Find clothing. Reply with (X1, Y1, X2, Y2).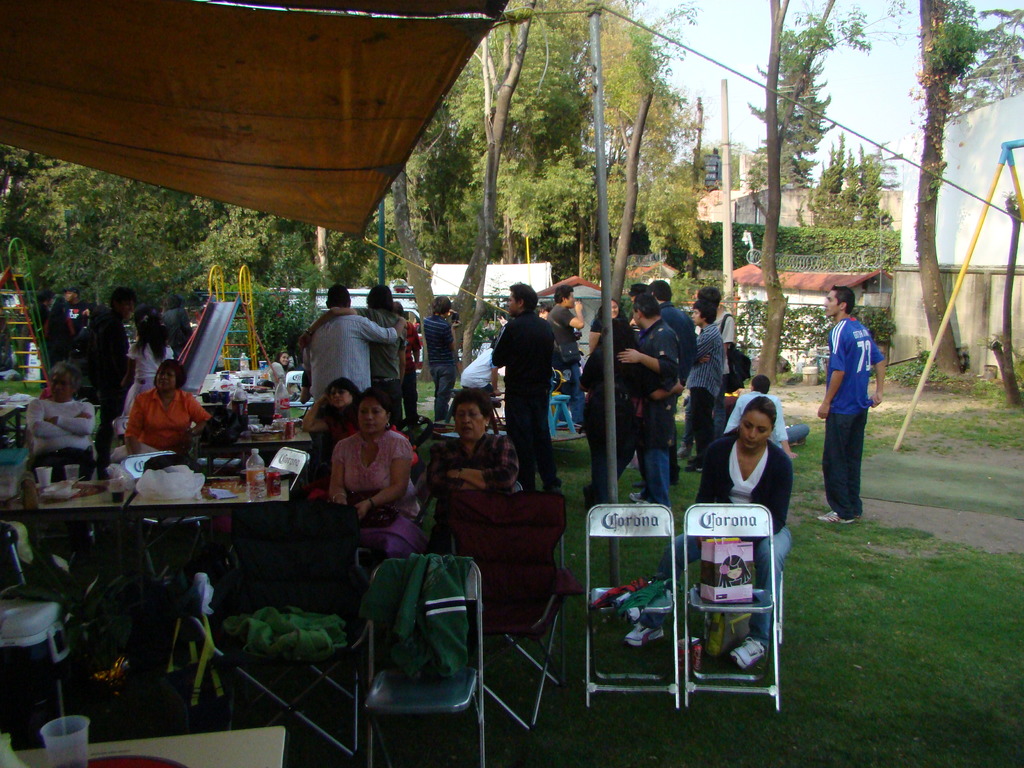
(418, 435, 523, 550).
